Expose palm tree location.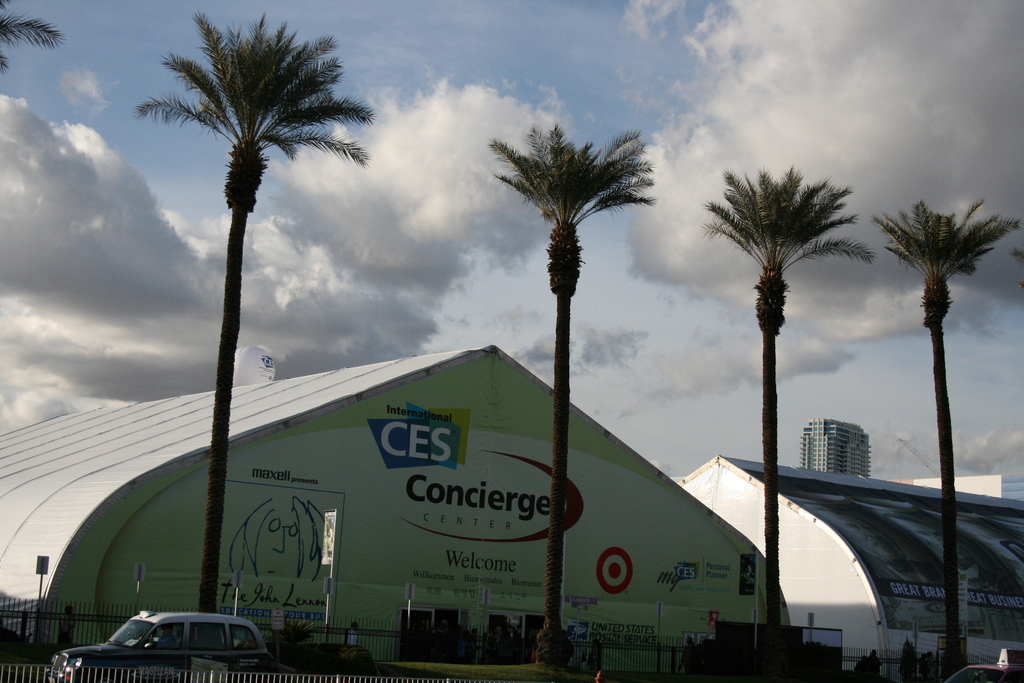
Exposed at 697:168:877:658.
